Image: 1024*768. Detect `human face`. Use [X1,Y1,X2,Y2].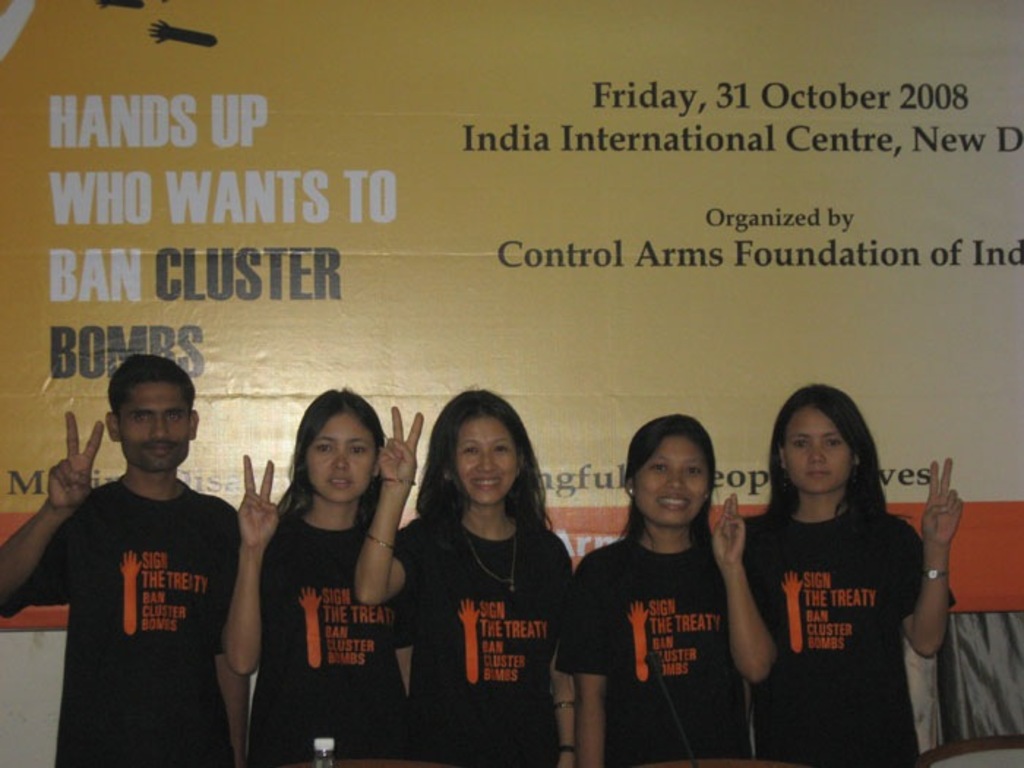
[461,418,515,505].
